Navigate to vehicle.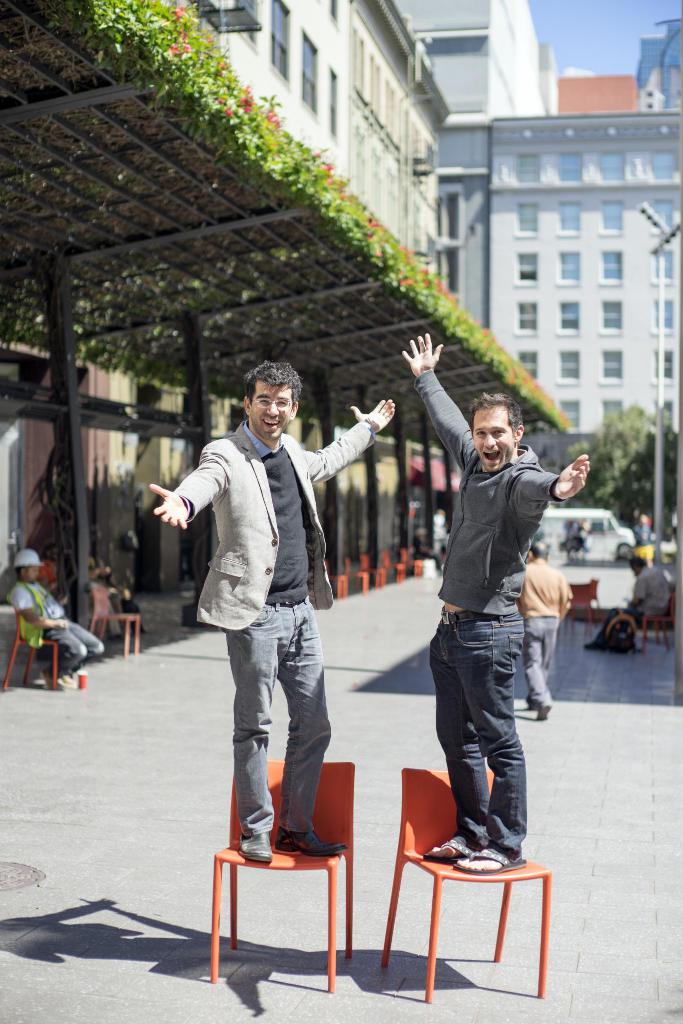
Navigation target: x1=523, y1=509, x2=641, y2=565.
